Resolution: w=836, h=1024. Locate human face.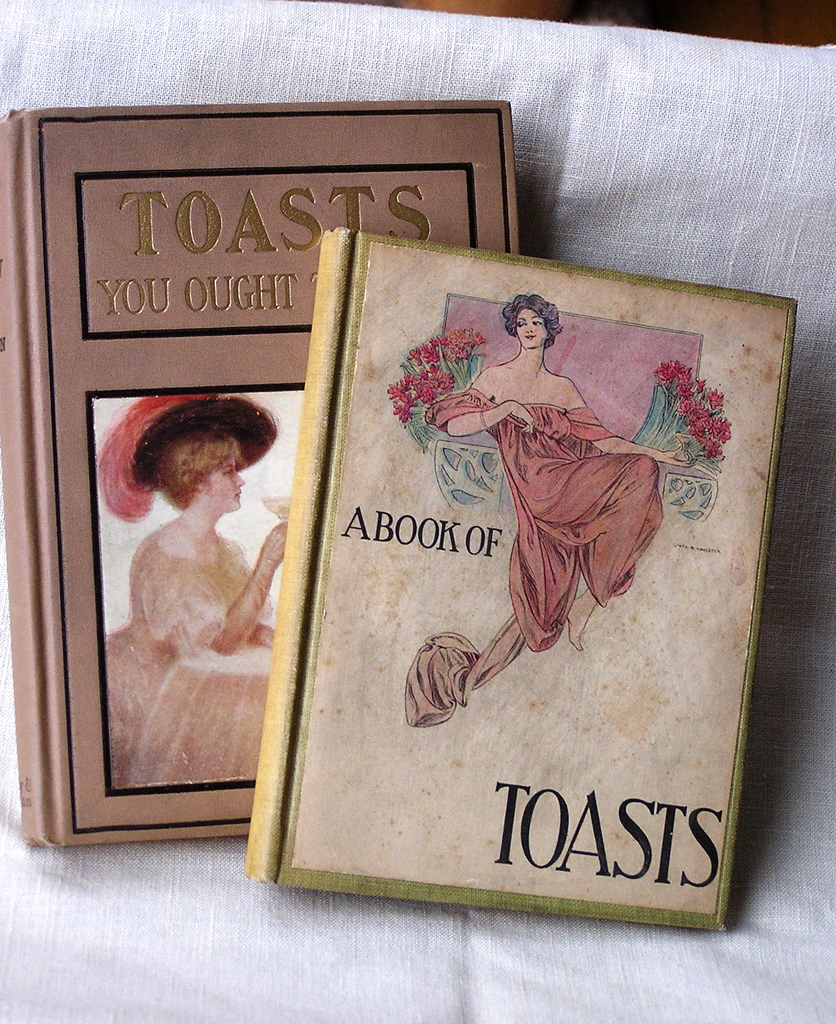
[511, 314, 562, 346].
